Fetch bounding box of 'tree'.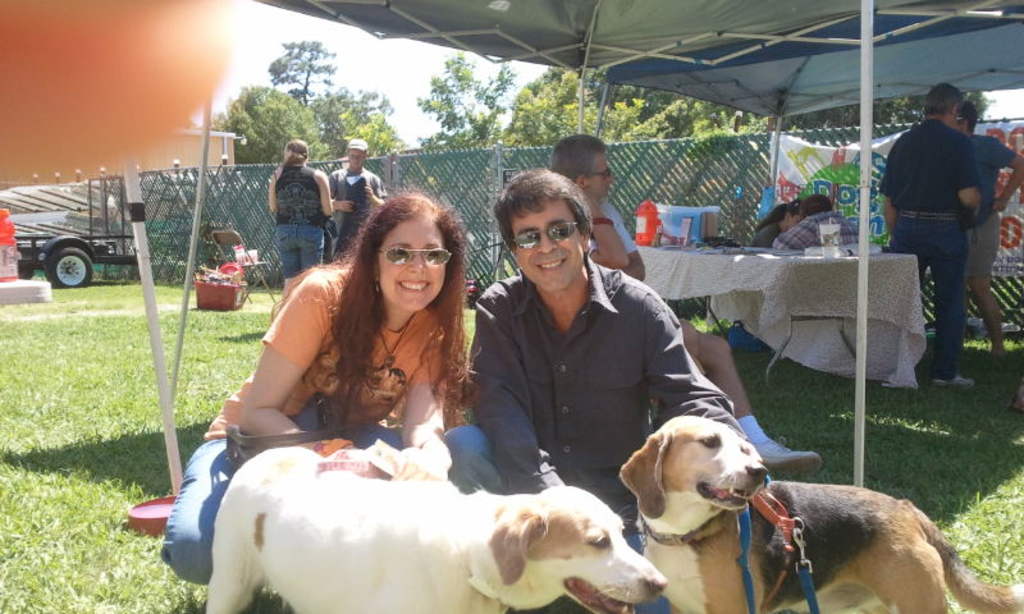
Bbox: [x1=413, y1=49, x2=512, y2=151].
